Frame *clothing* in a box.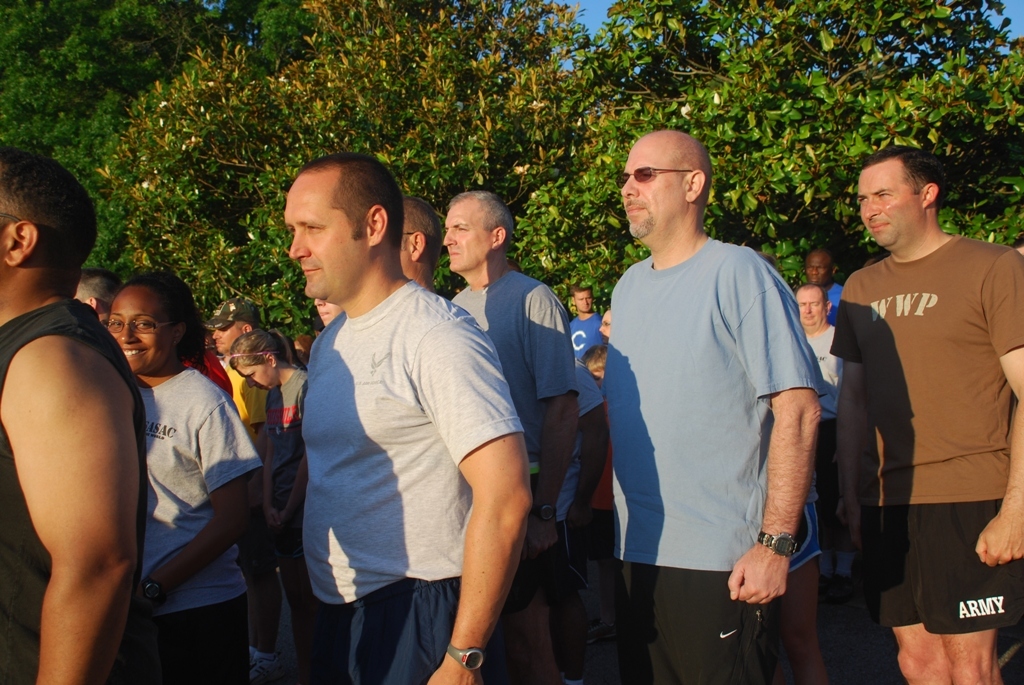
[x1=138, y1=365, x2=267, y2=682].
